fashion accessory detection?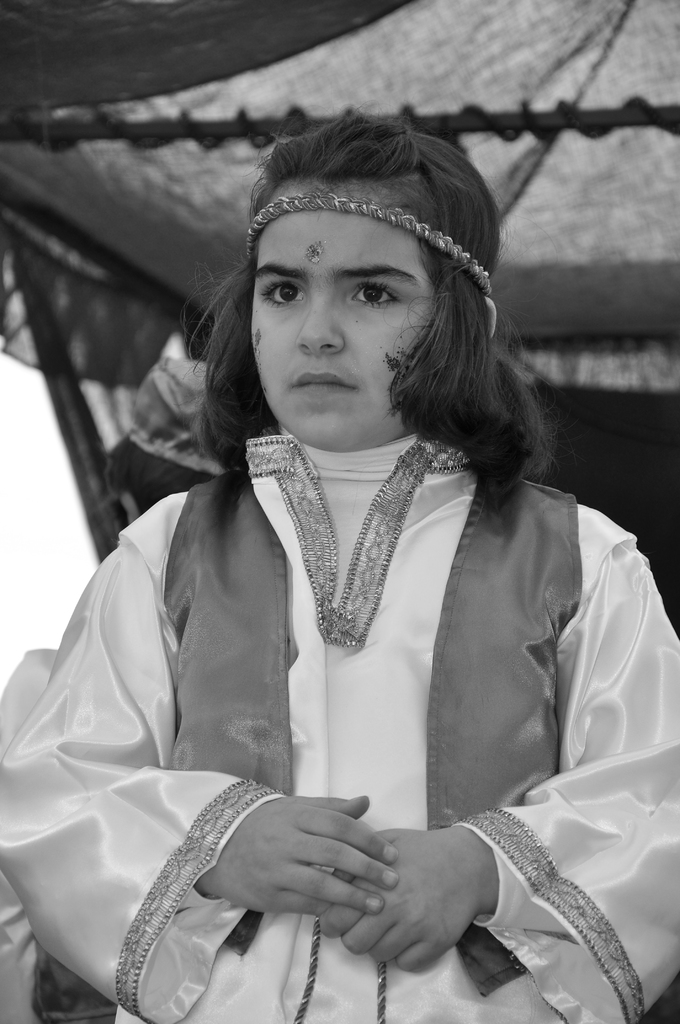
bbox=(293, 918, 393, 1023)
